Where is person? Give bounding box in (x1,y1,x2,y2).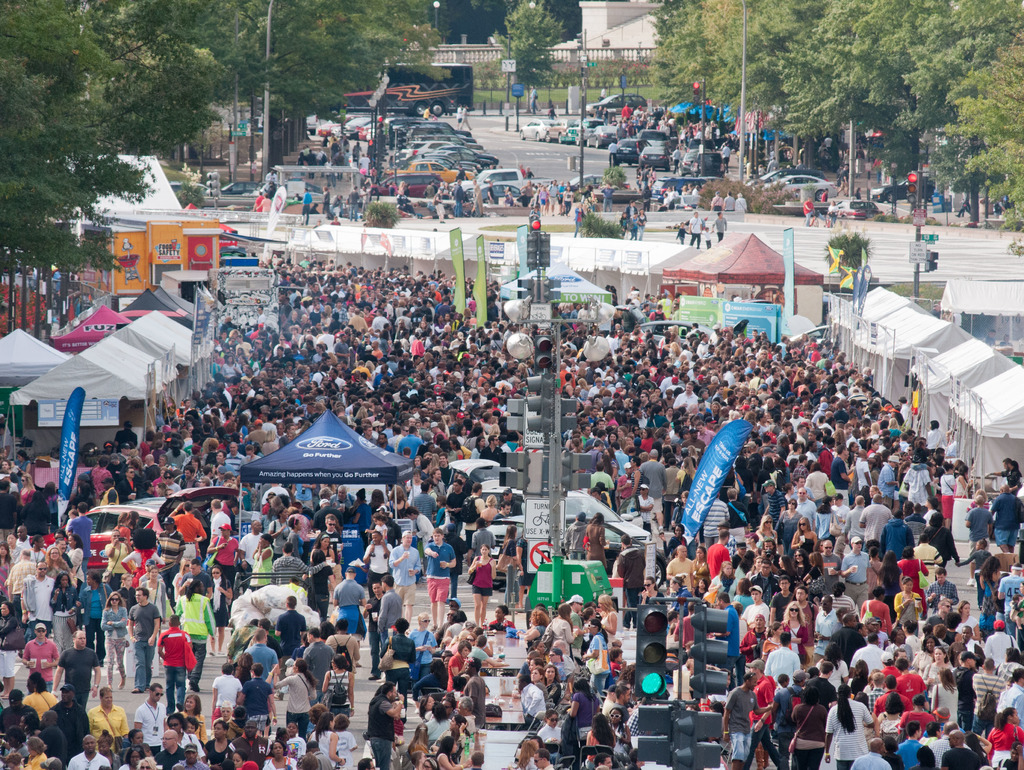
(823,131,833,156).
